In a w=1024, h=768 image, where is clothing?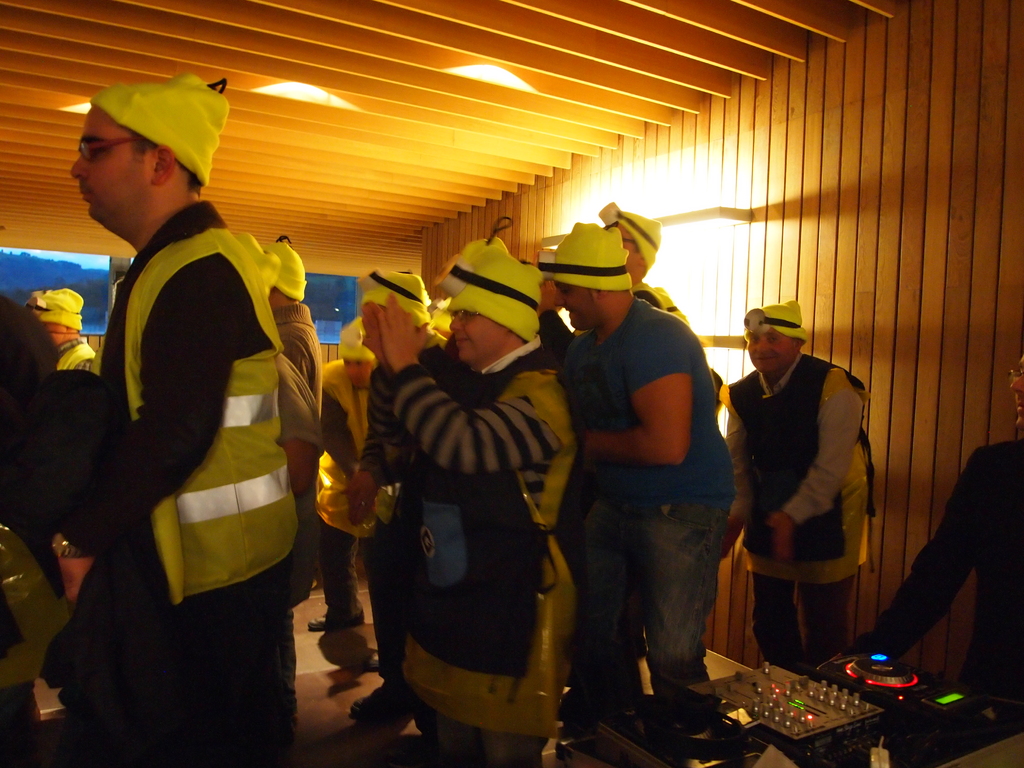
box=[49, 156, 314, 732].
